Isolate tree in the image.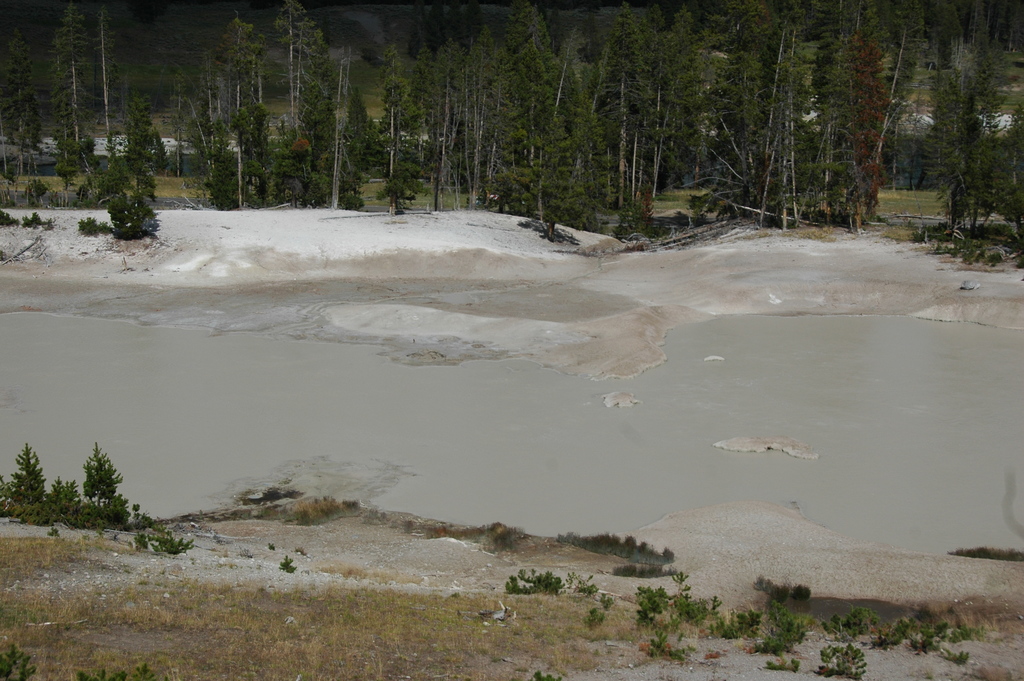
Isolated region: BBox(874, 0, 931, 140).
